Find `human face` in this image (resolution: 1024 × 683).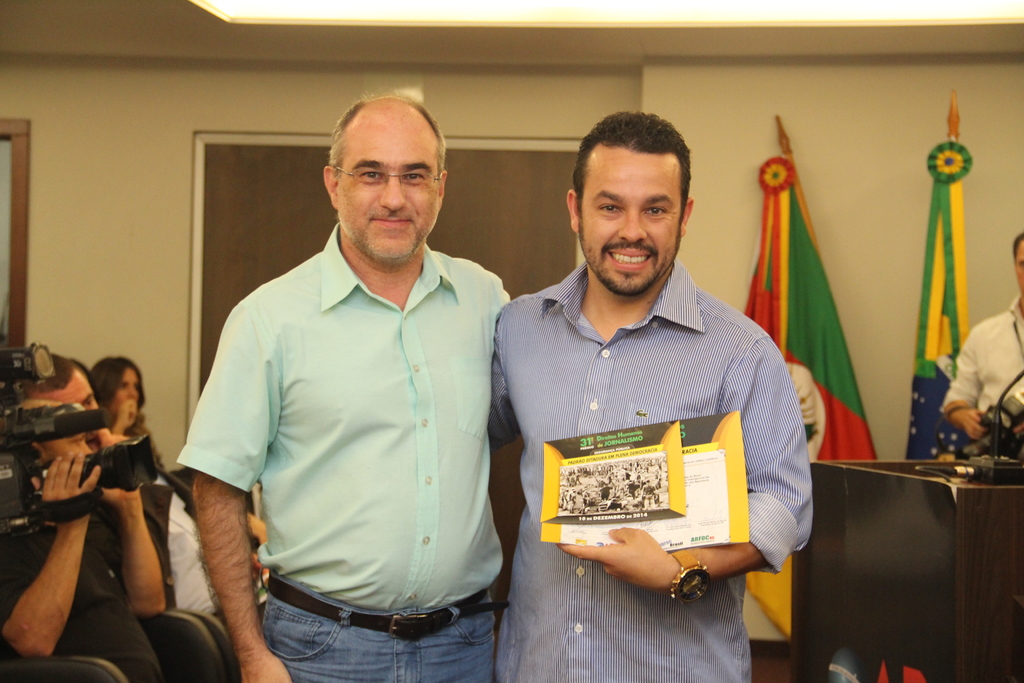
box=[113, 370, 139, 409].
